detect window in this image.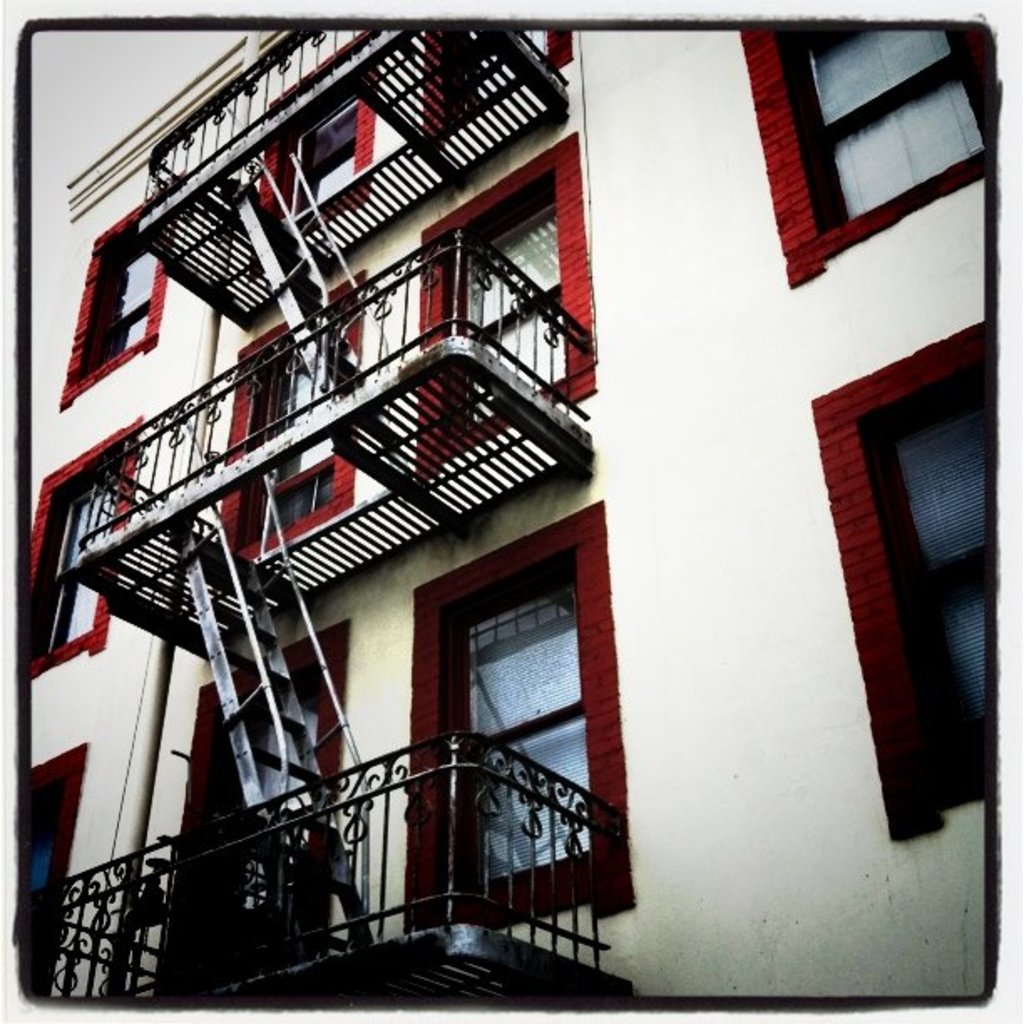
Detection: left=33, top=778, right=65, bottom=992.
